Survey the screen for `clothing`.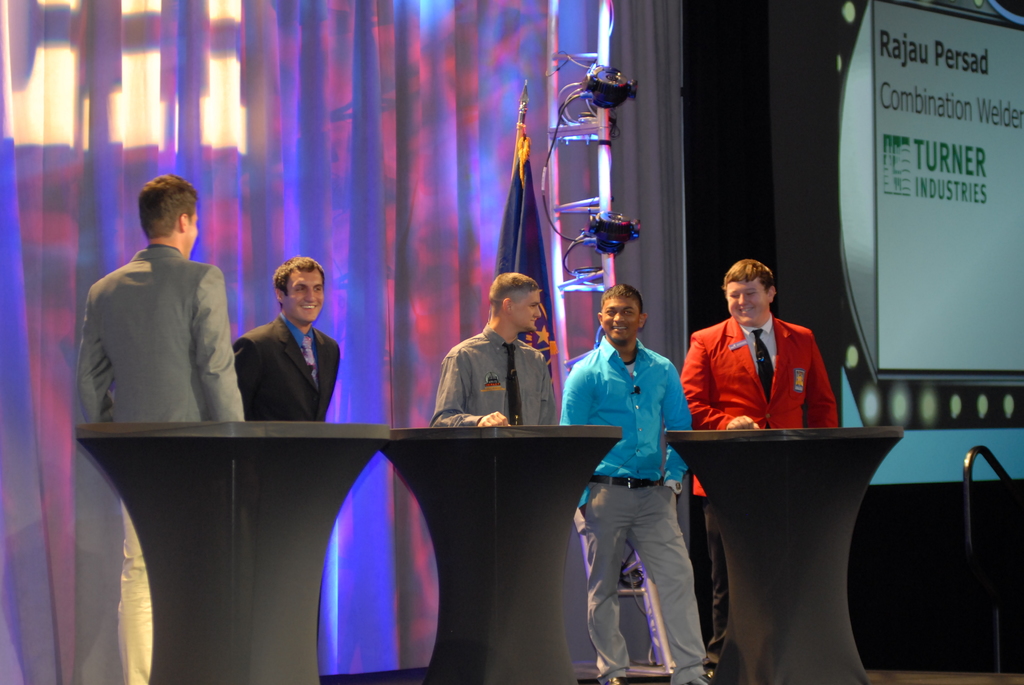
Survey found: 432 323 558 430.
